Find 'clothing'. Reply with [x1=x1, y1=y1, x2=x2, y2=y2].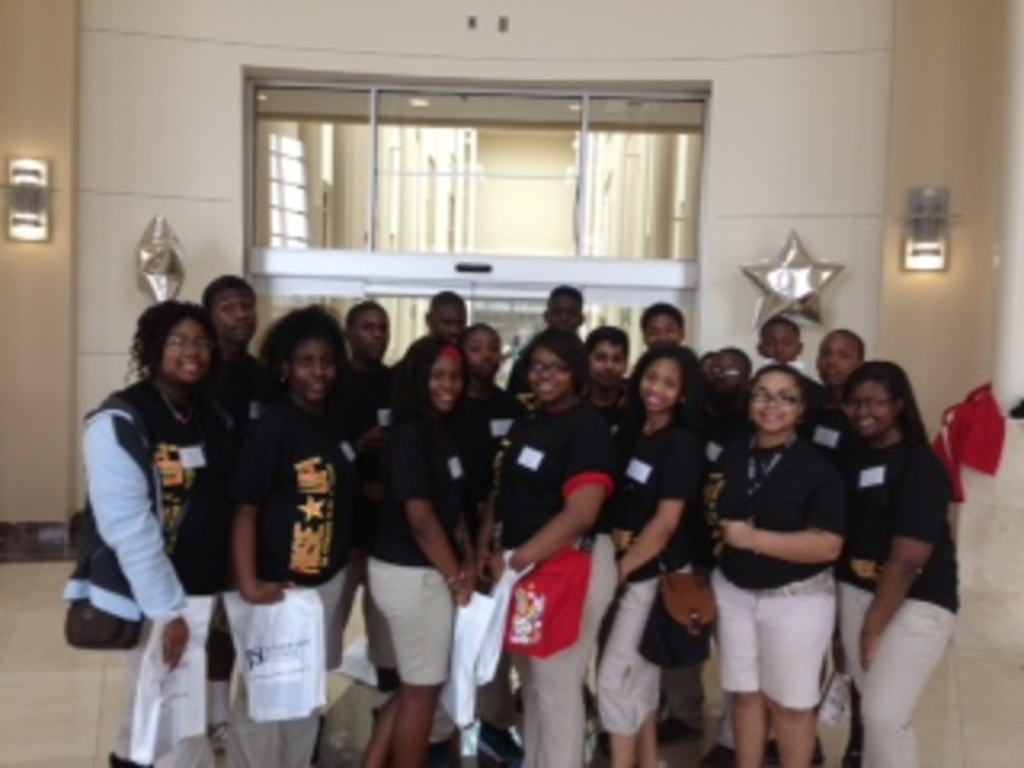
[x1=230, y1=387, x2=349, y2=765].
